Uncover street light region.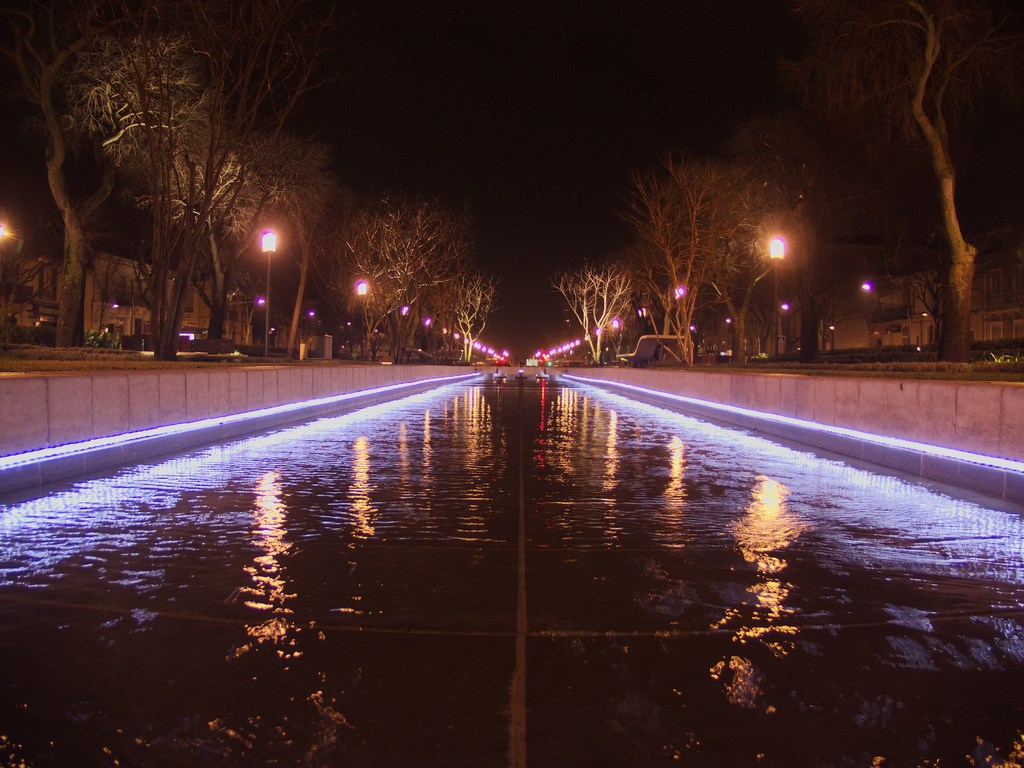
Uncovered: left=354, top=278, right=370, bottom=362.
